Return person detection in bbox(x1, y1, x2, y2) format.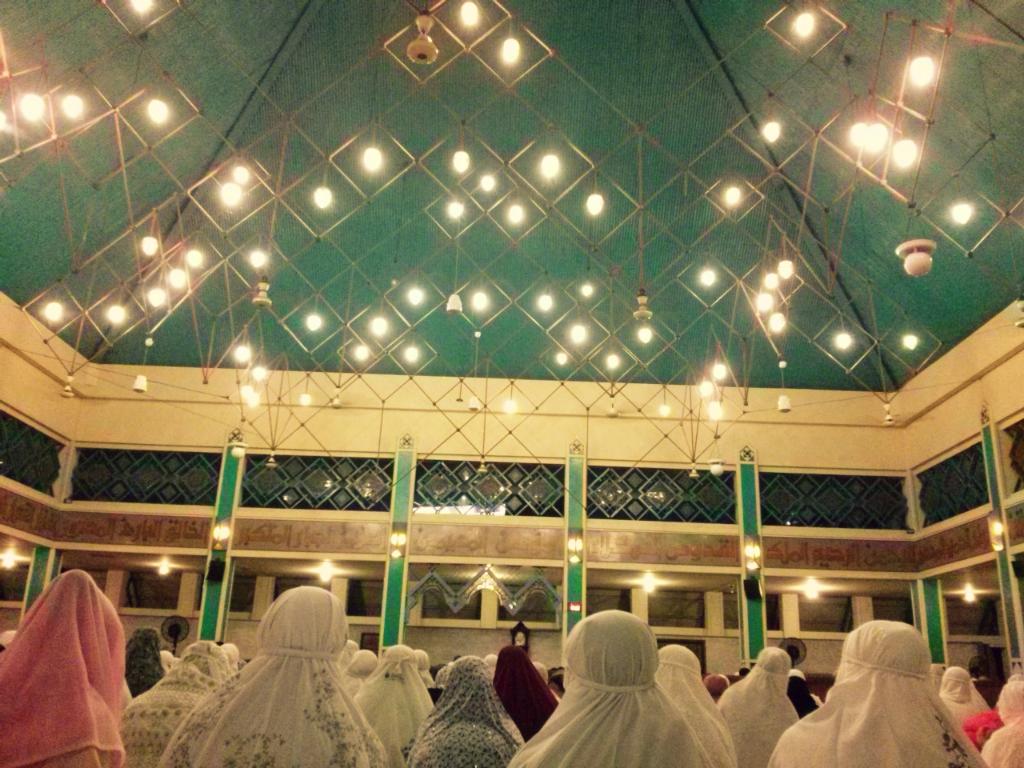
bbox(180, 571, 400, 767).
